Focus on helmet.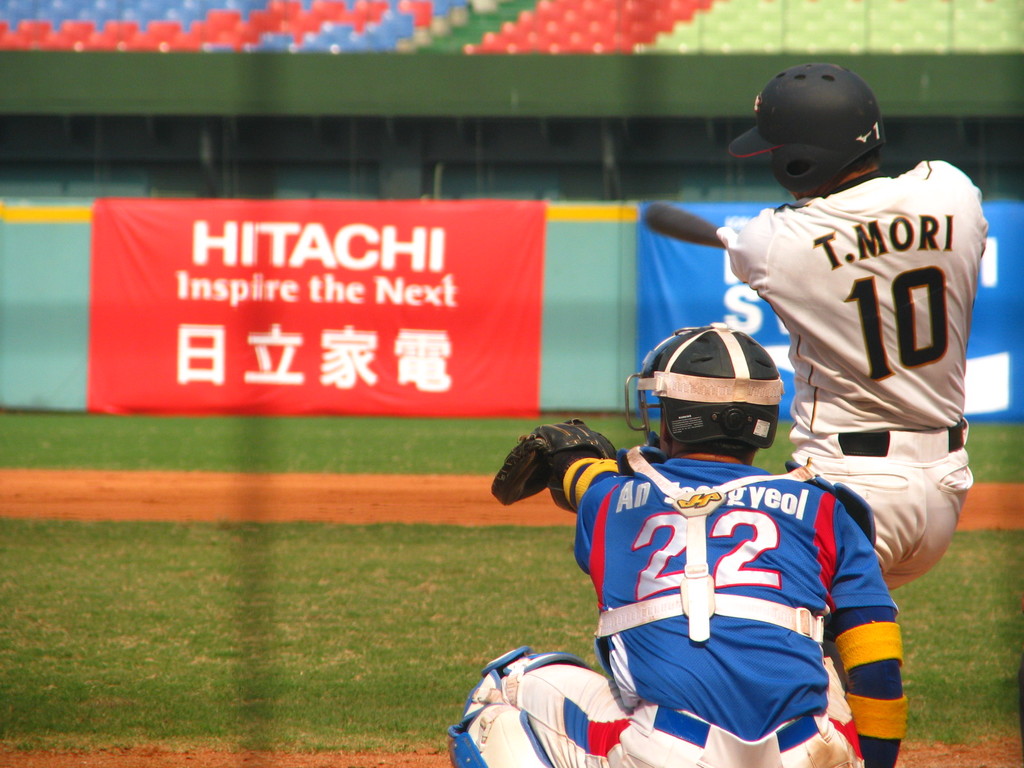
Focused at [left=748, top=61, right=899, bottom=189].
